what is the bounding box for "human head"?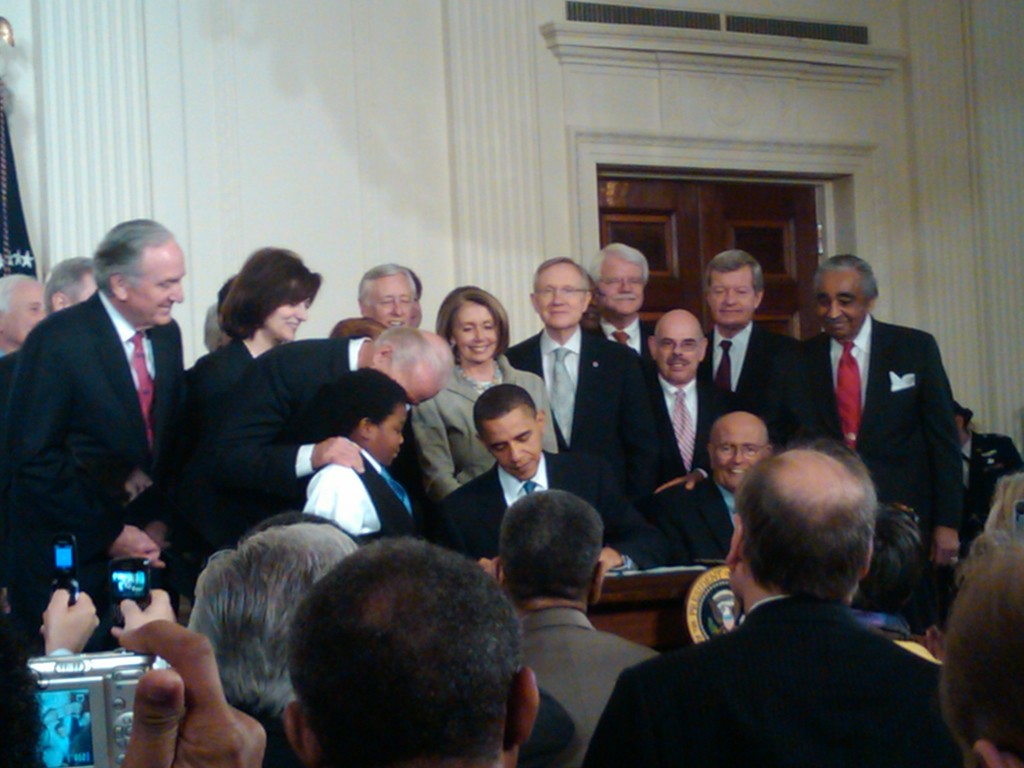
(727,434,898,616).
